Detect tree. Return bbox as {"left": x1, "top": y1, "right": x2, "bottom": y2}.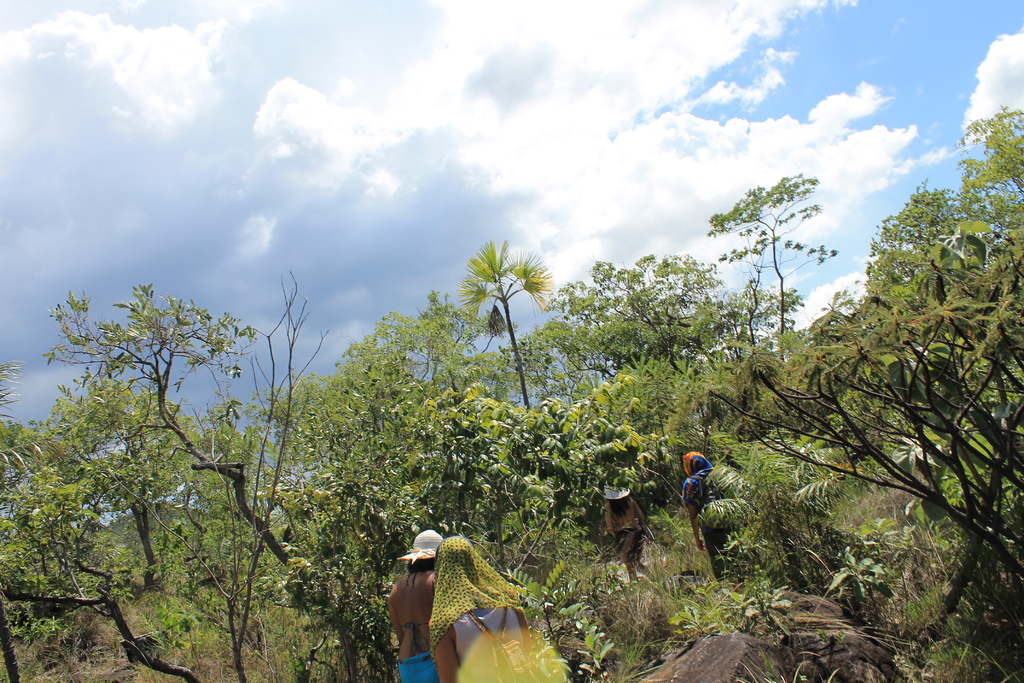
{"left": 856, "top": 177, "right": 960, "bottom": 332}.
